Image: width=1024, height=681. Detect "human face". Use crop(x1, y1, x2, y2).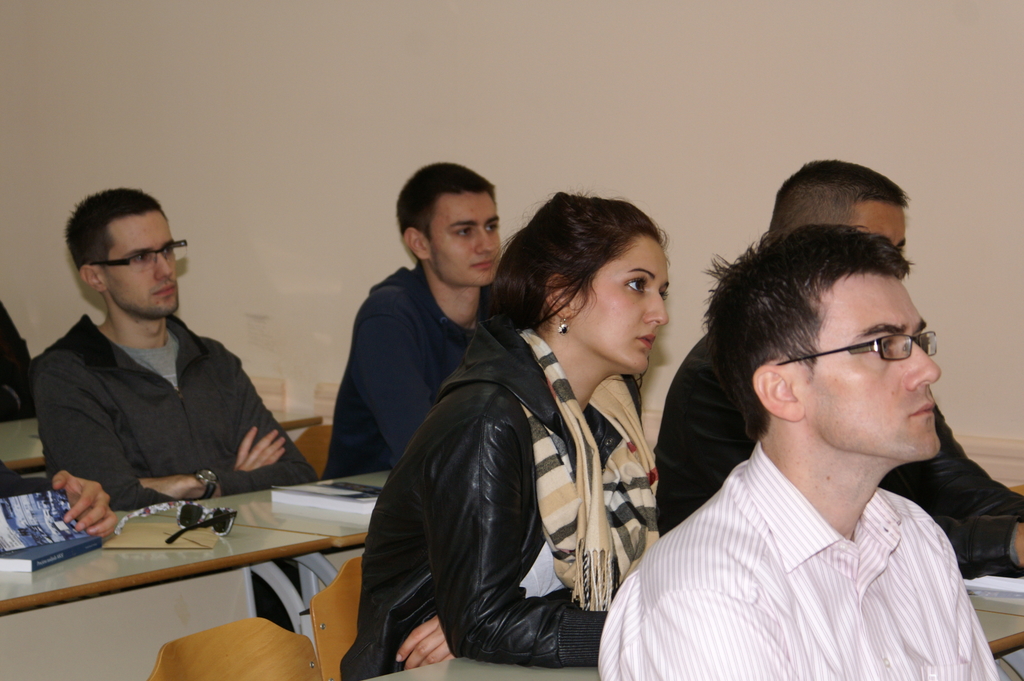
crop(570, 233, 668, 368).
